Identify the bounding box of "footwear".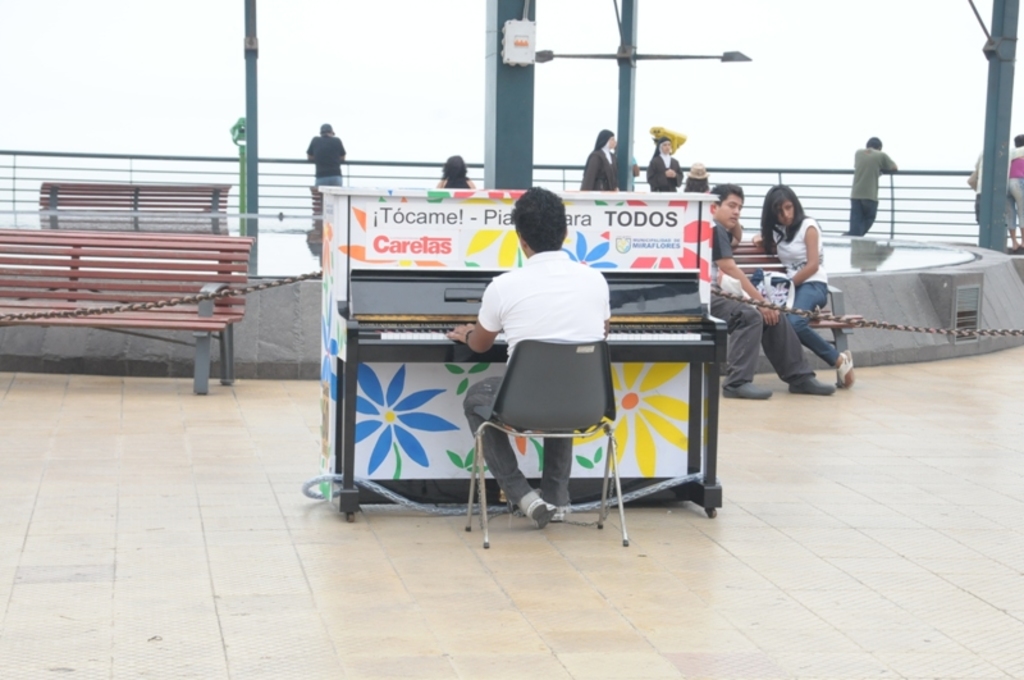
crop(723, 376, 768, 398).
